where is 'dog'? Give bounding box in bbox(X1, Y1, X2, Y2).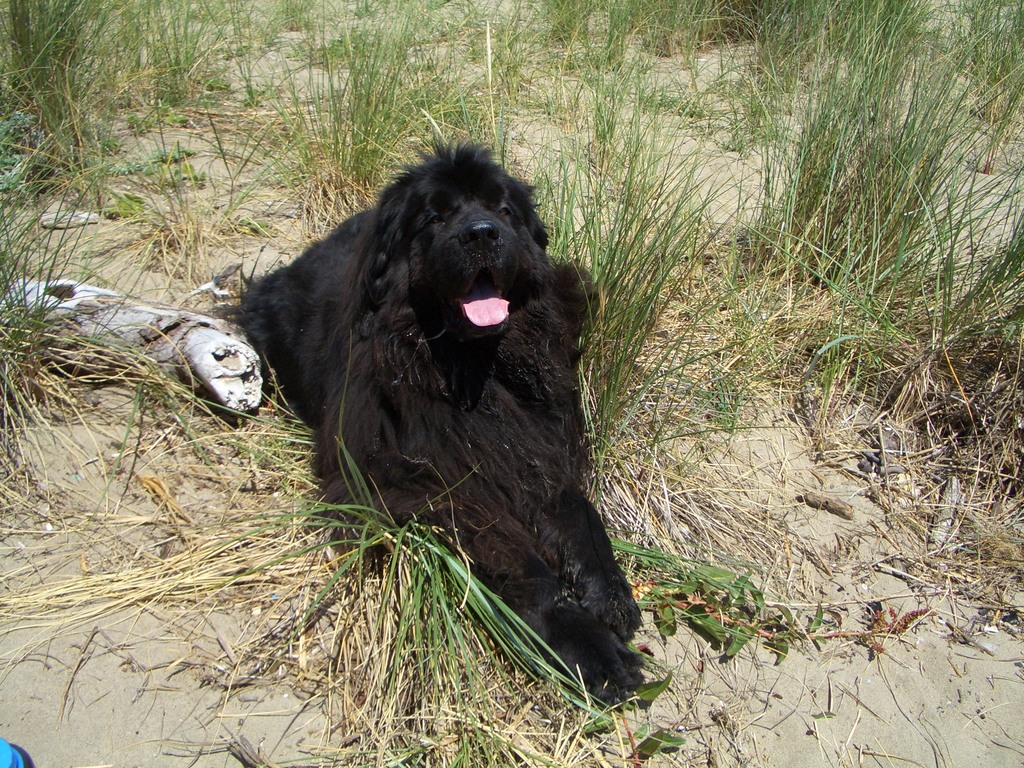
bbox(214, 135, 646, 705).
